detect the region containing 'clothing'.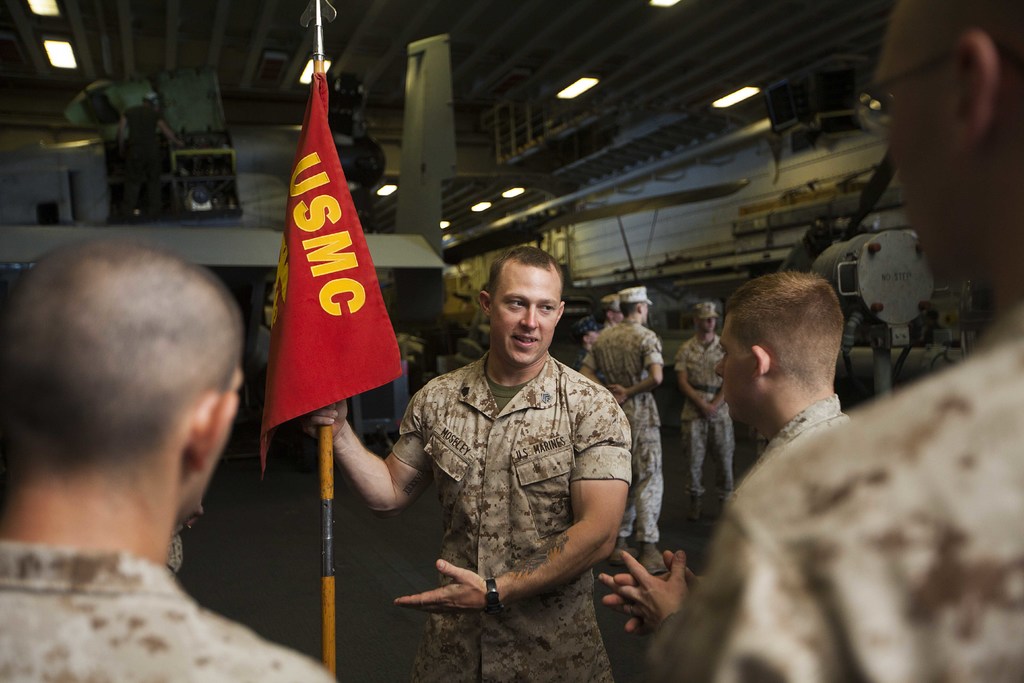
box=[753, 398, 850, 470].
